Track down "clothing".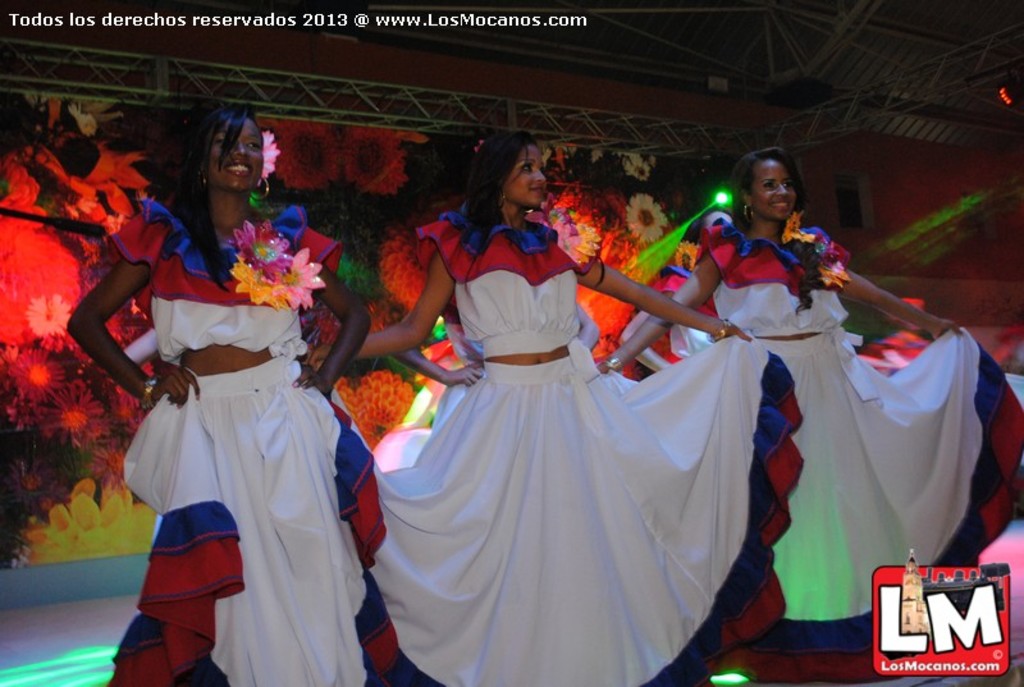
Tracked to 369,211,762,646.
